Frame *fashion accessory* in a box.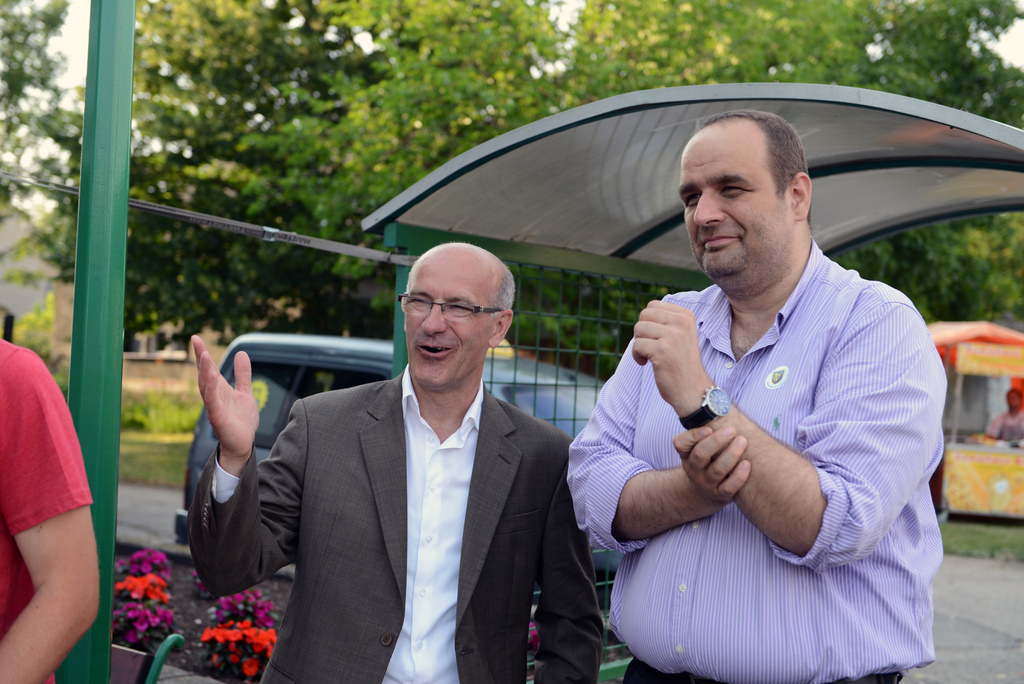
locate(677, 384, 733, 433).
